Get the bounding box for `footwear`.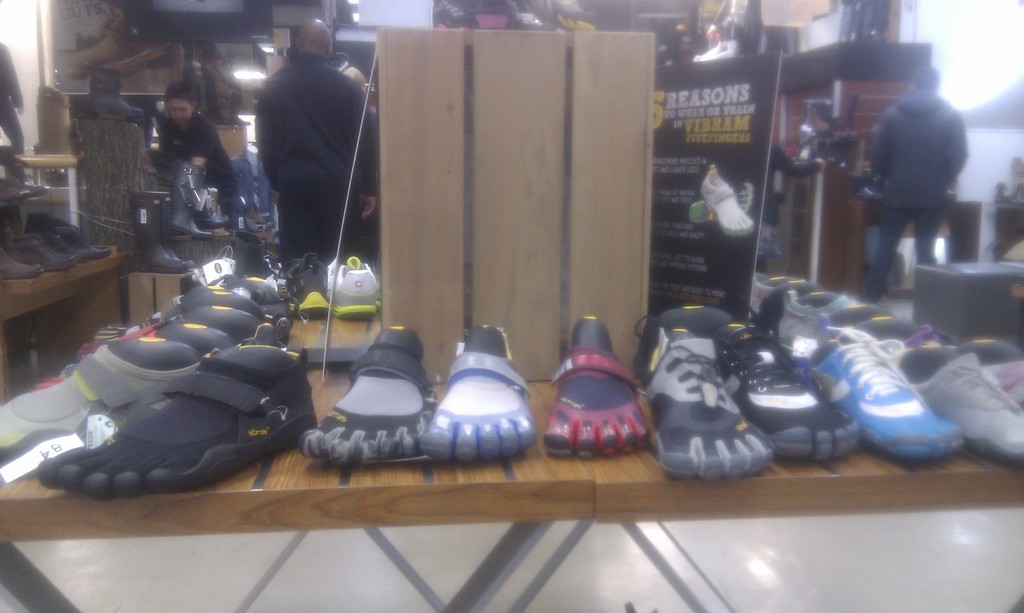
BBox(431, 0, 519, 29).
